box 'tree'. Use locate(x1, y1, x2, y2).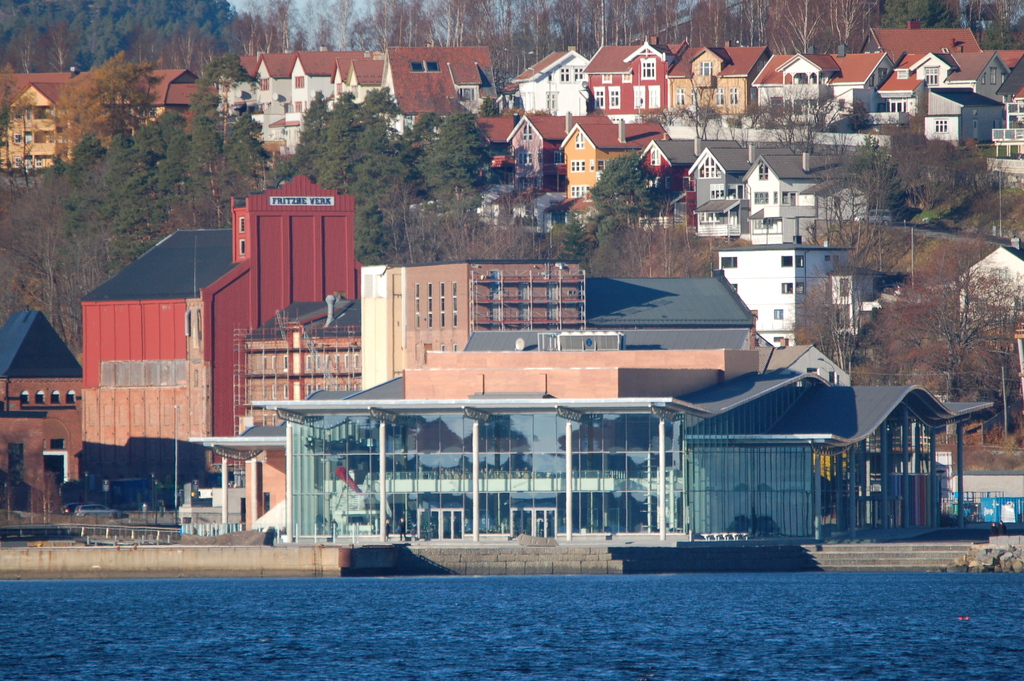
locate(536, 215, 584, 262).
